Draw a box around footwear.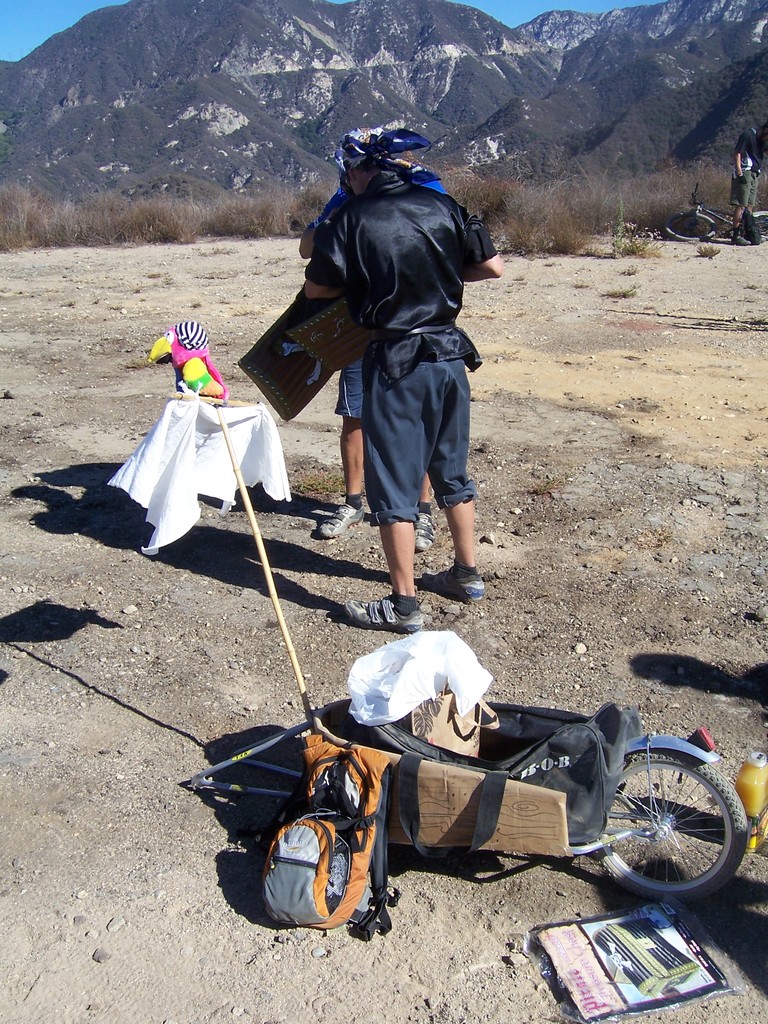
rect(315, 497, 380, 540).
